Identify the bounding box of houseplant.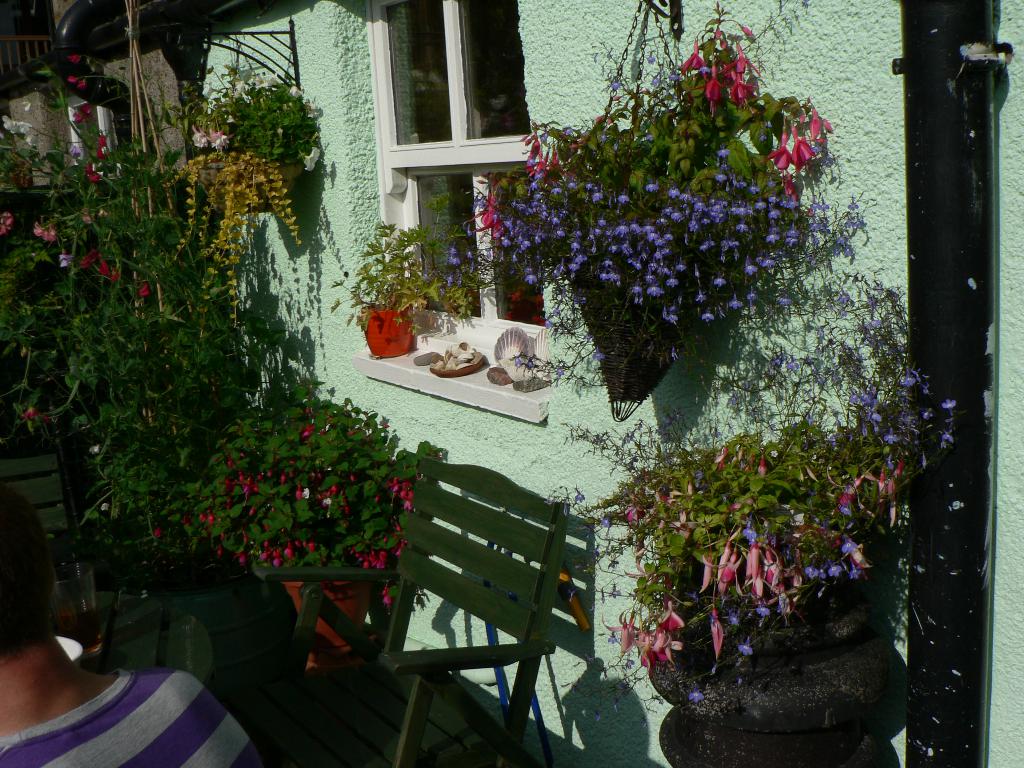
region(328, 218, 476, 360).
